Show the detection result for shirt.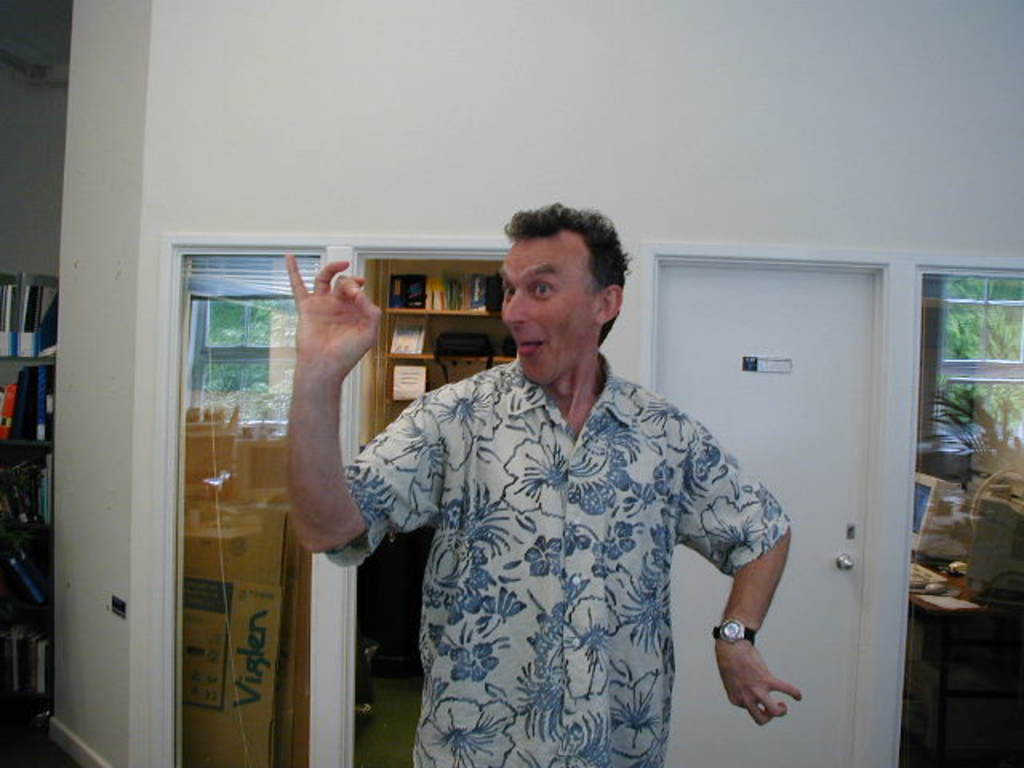
detection(342, 322, 771, 739).
